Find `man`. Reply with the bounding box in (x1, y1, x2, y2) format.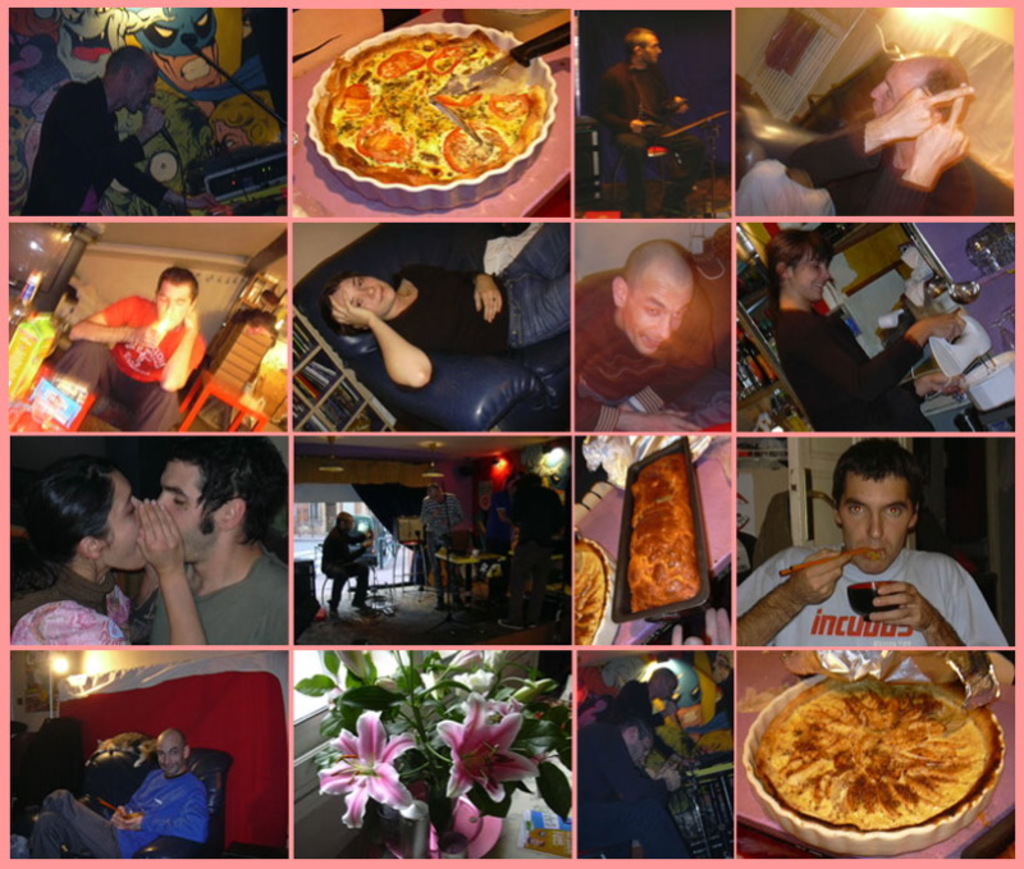
(735, 54, 979, 218).
